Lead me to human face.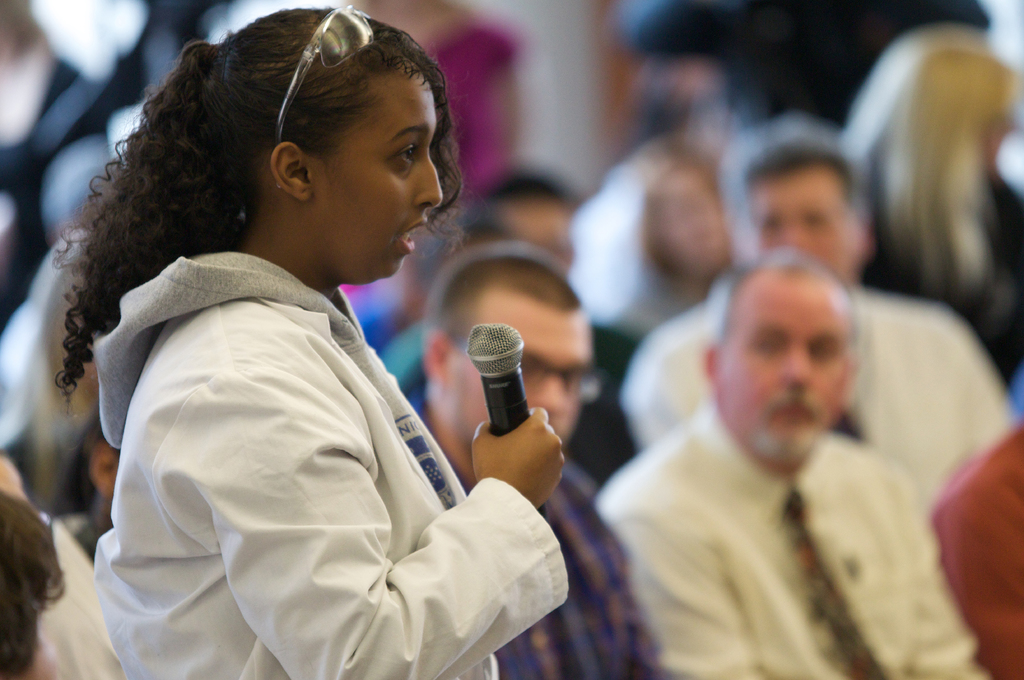
Lead to <region>719, 286, 851, 459</region>.
